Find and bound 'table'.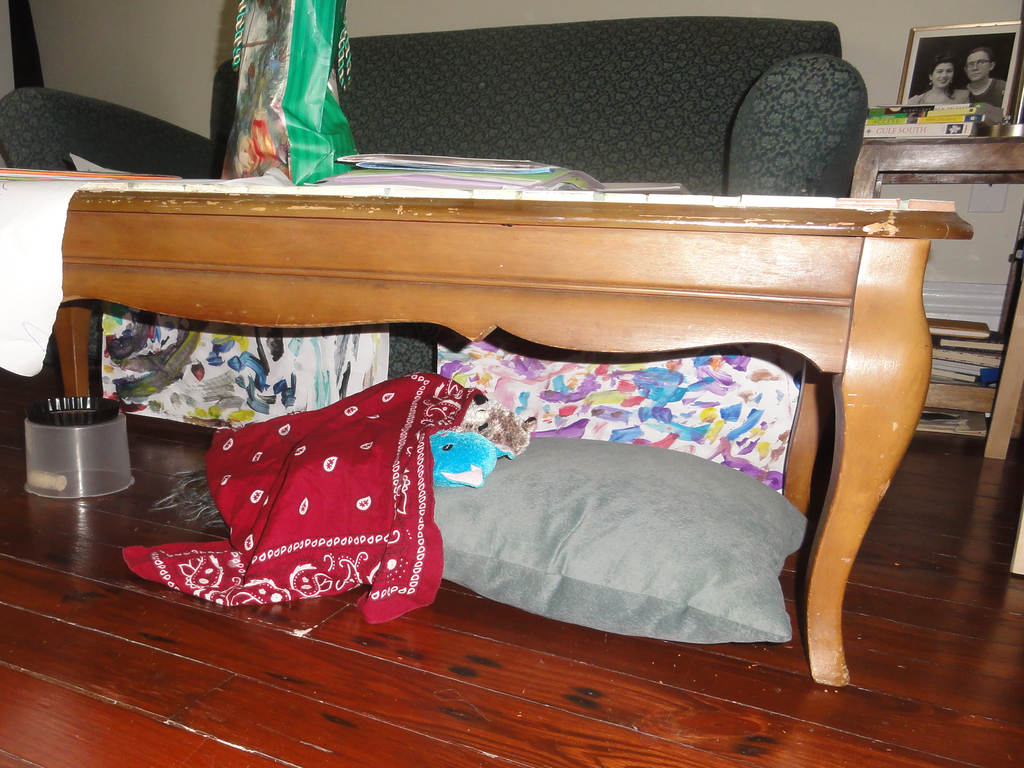
Bound: bbox=(0, 198, 993, 688).
